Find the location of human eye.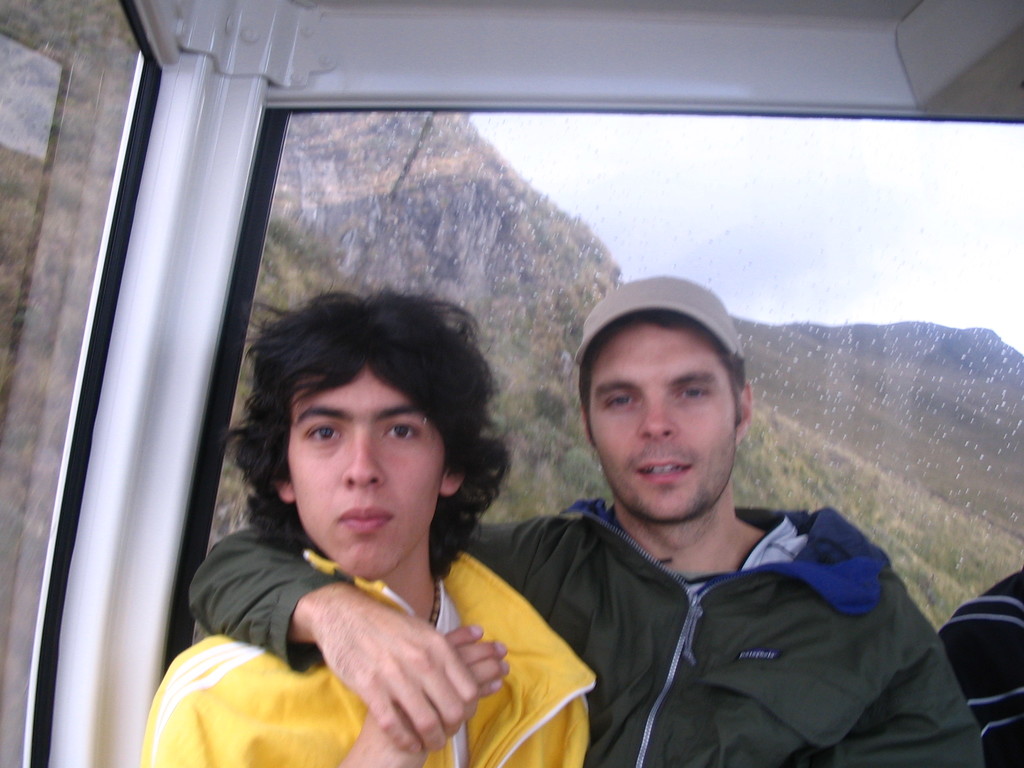
Location: locate(378, 421, 419, 449).
